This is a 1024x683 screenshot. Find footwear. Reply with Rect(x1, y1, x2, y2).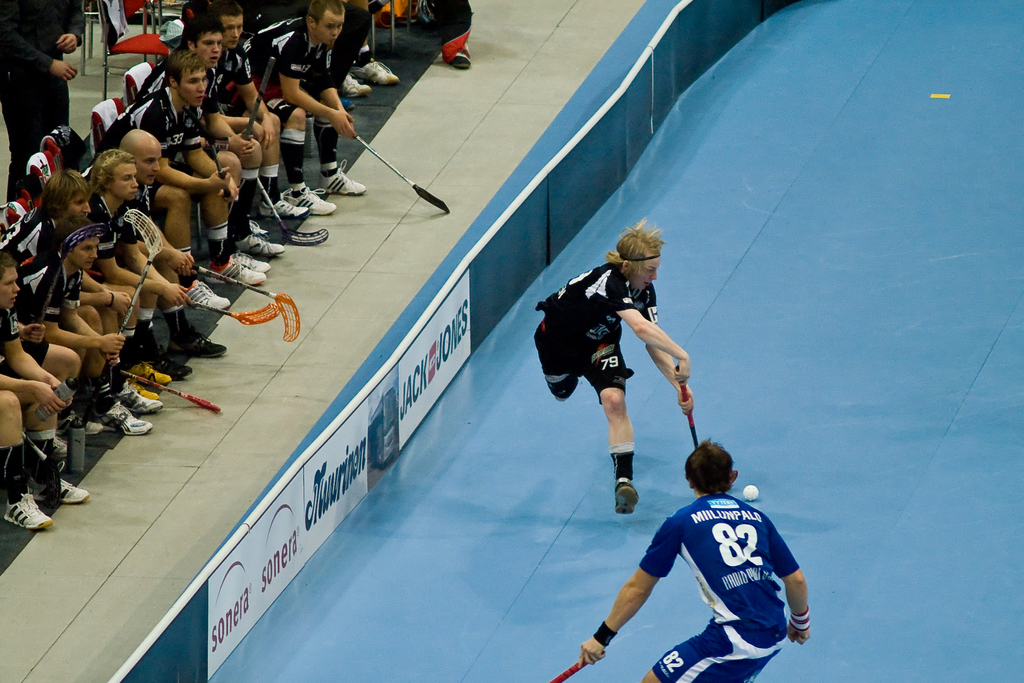
Rect(364, 59, 404, 85).
